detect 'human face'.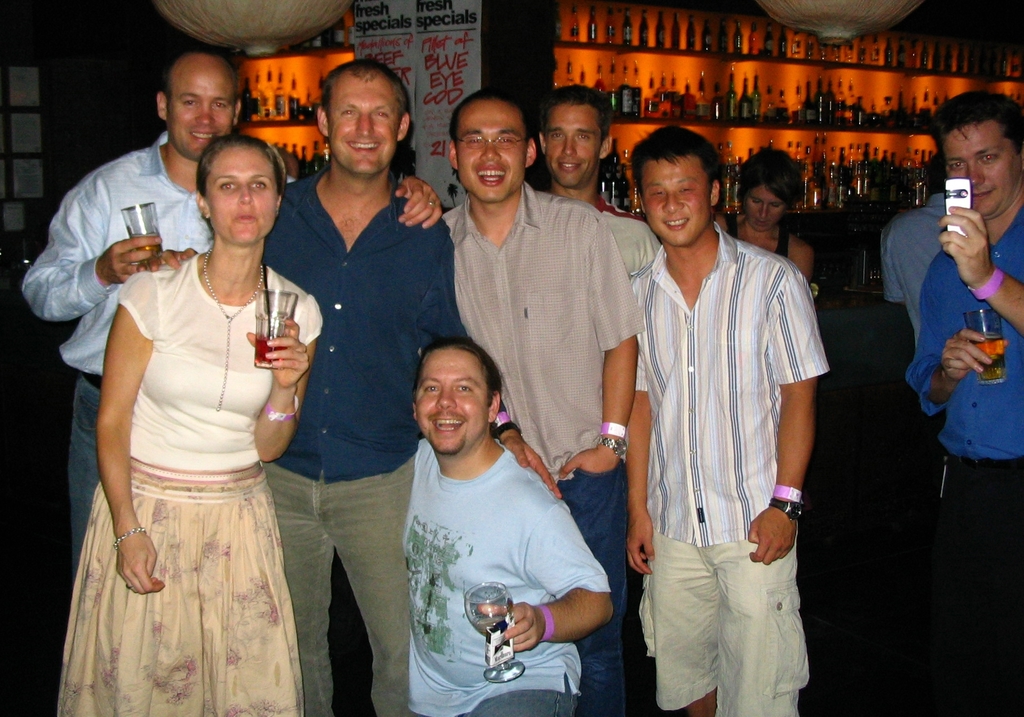
Detected at <region>417, 345, 488, 450</region>.
